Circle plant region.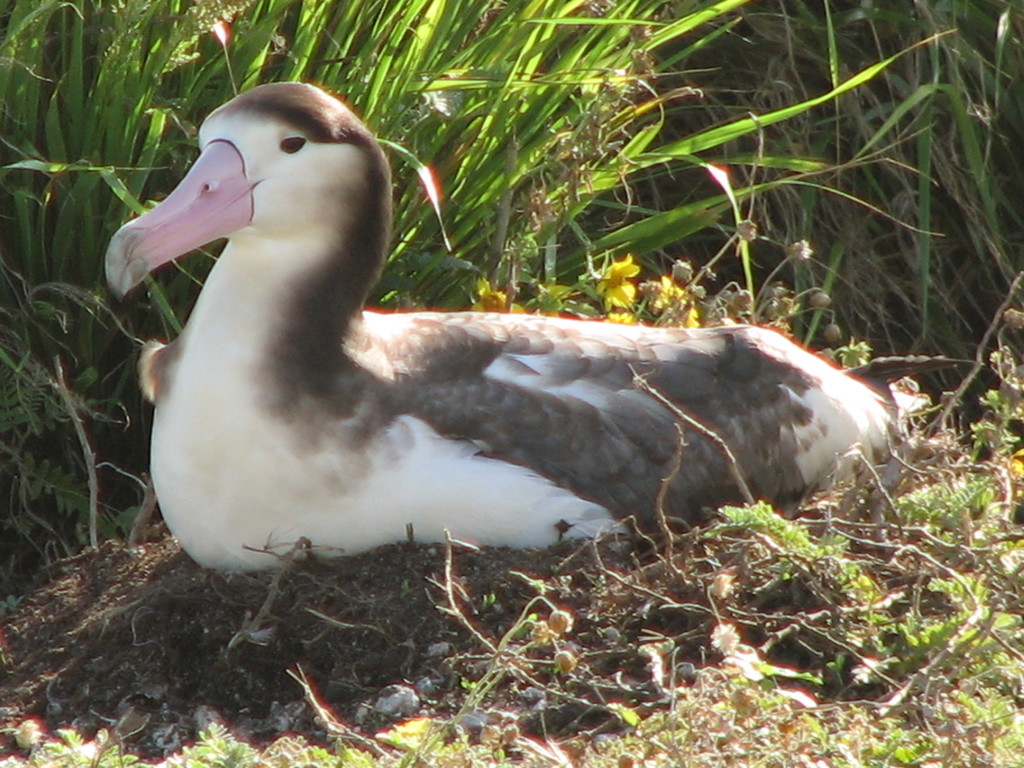
Region: box=[20, 33, 166, 298].
